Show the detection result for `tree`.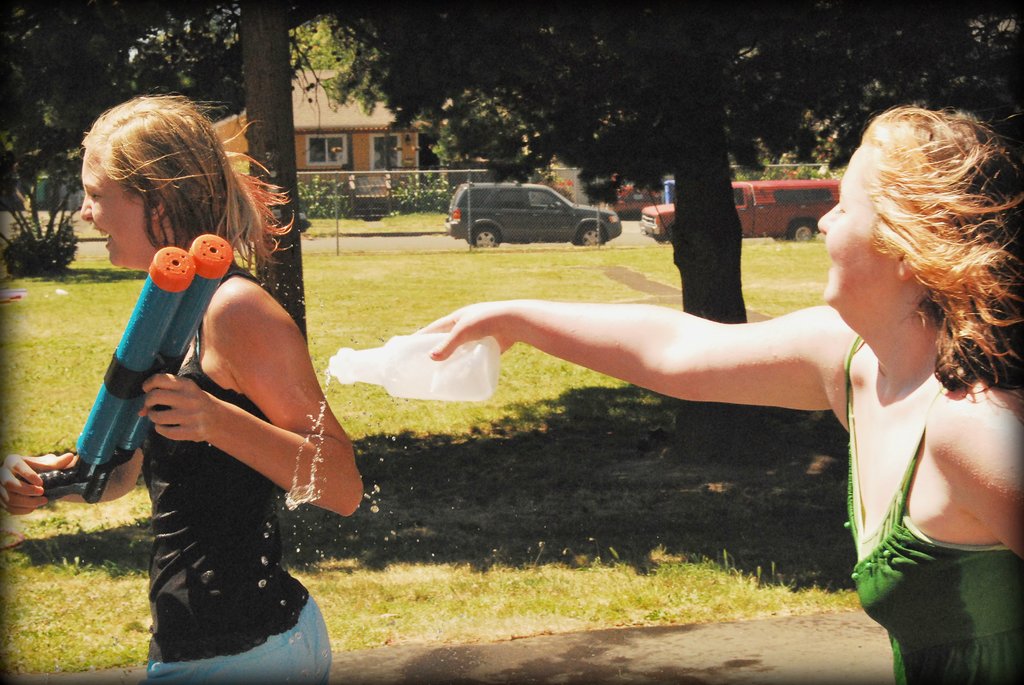
x1=0, y1=0, x2=1023, y2=335.
